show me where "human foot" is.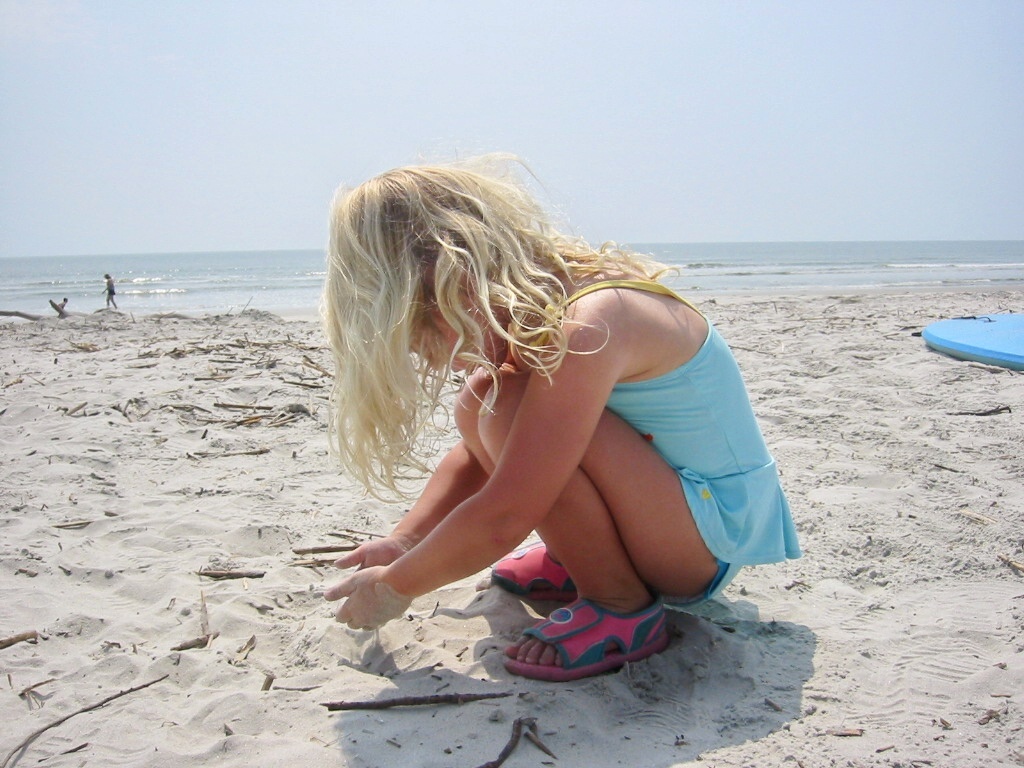
"human foot" is at box(500, 605, 663, 680).
